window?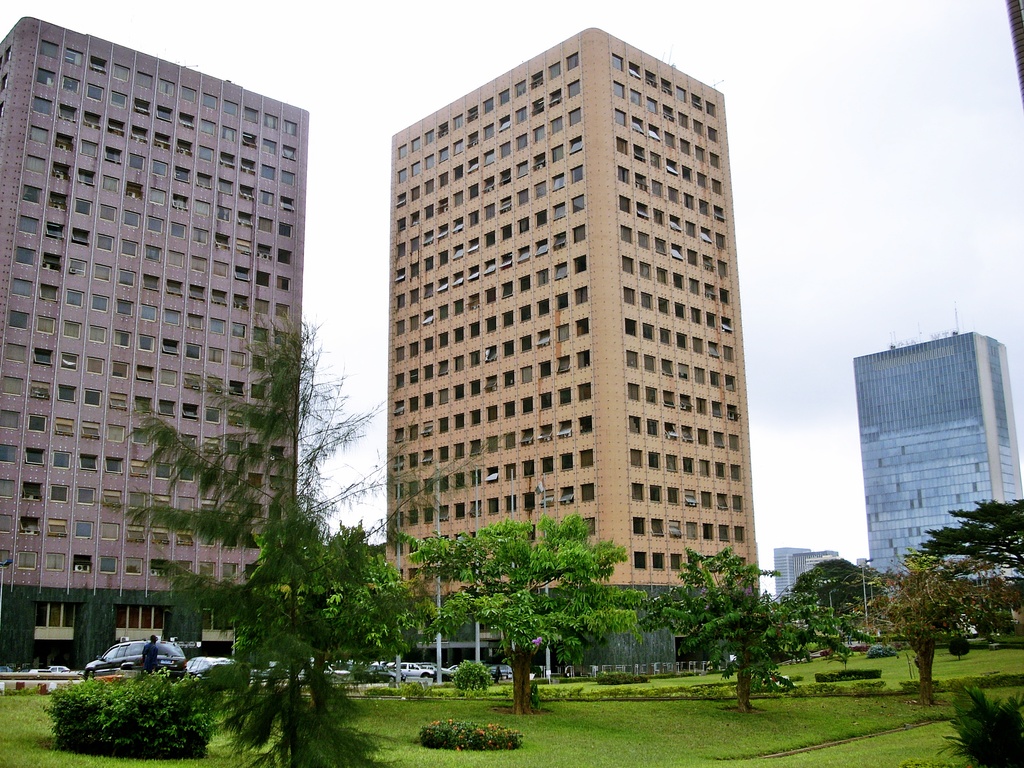
region(207, 468, 221, 486)
